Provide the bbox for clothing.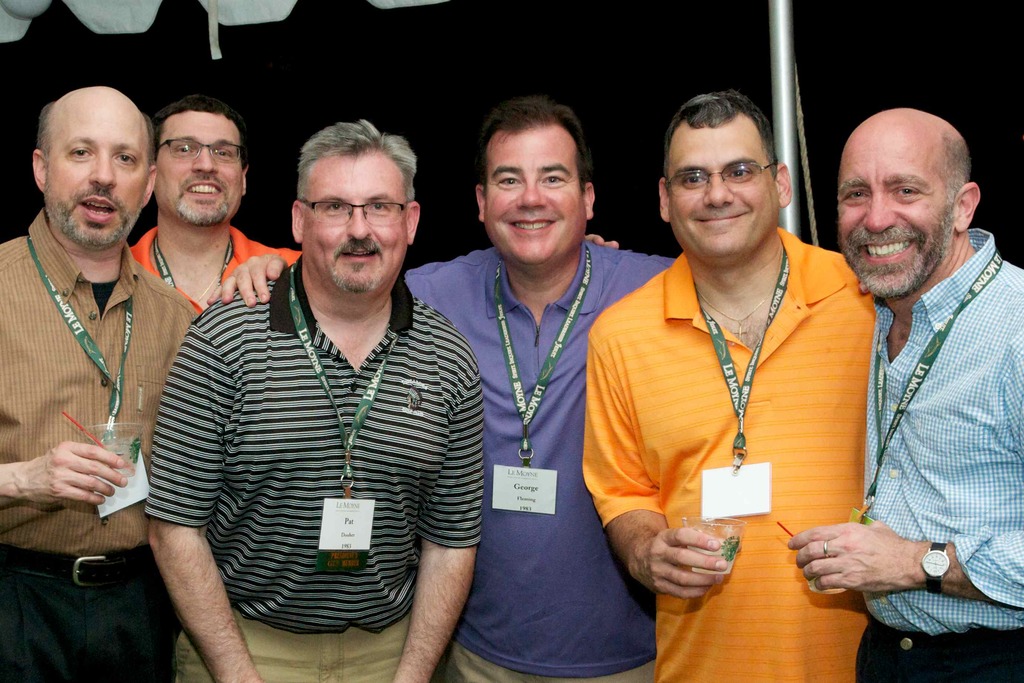
[x1=404, y1=232, x2=680, y2=682].
